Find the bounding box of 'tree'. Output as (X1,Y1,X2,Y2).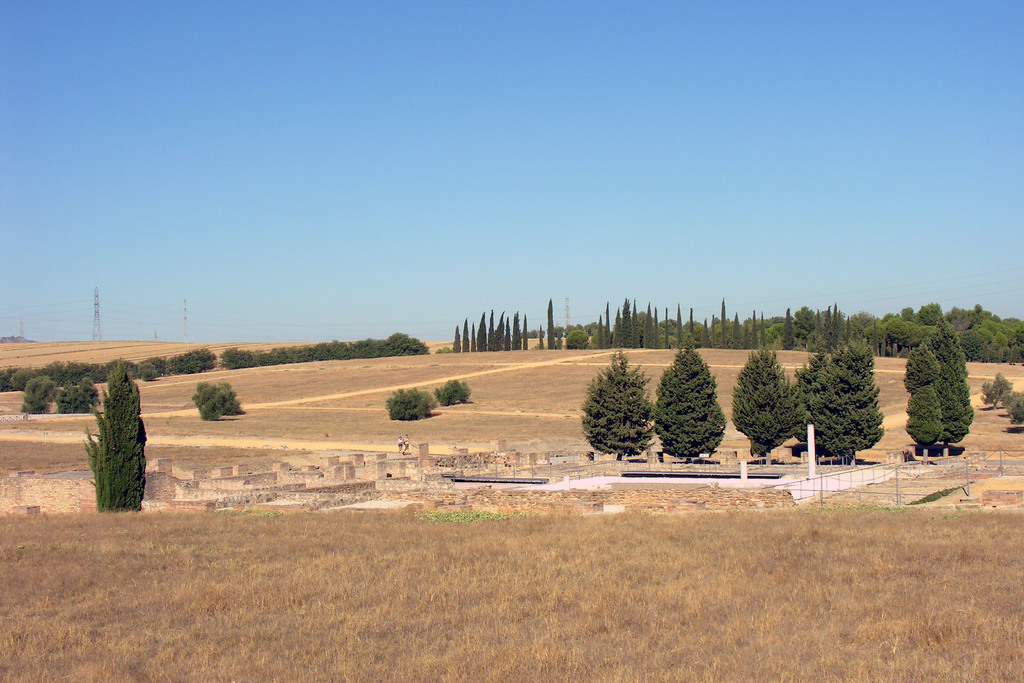
(900,318,973,449).
